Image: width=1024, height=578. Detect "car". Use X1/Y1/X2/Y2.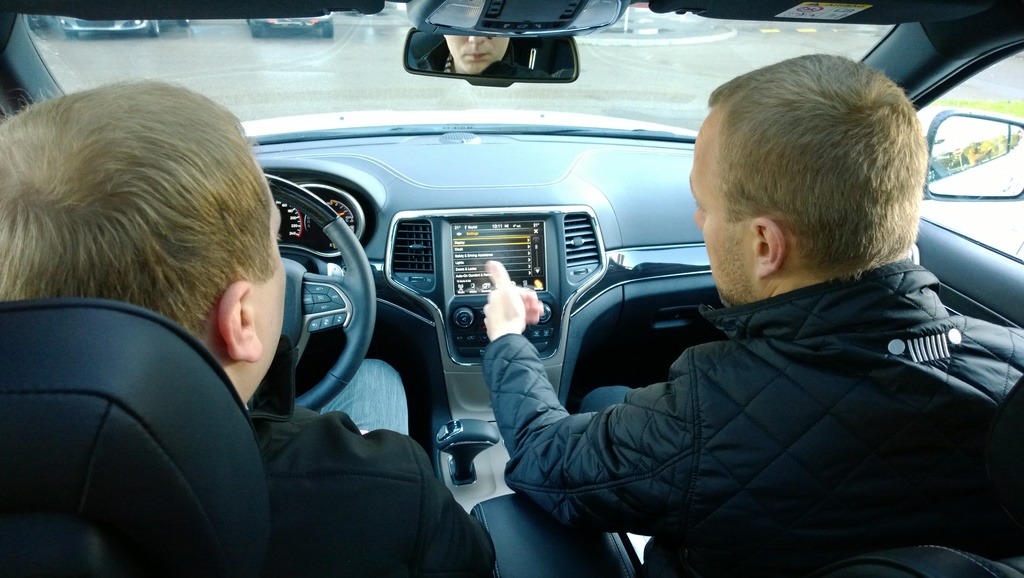
0/0/1023/577.
